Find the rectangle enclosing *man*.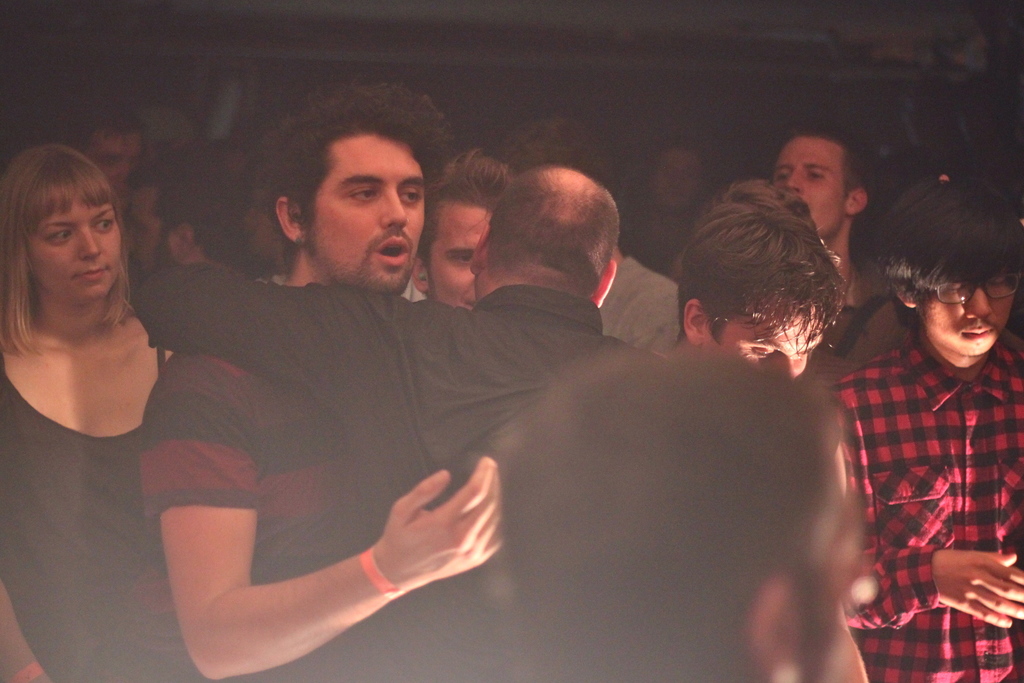
[136, 81, 506, 682].
